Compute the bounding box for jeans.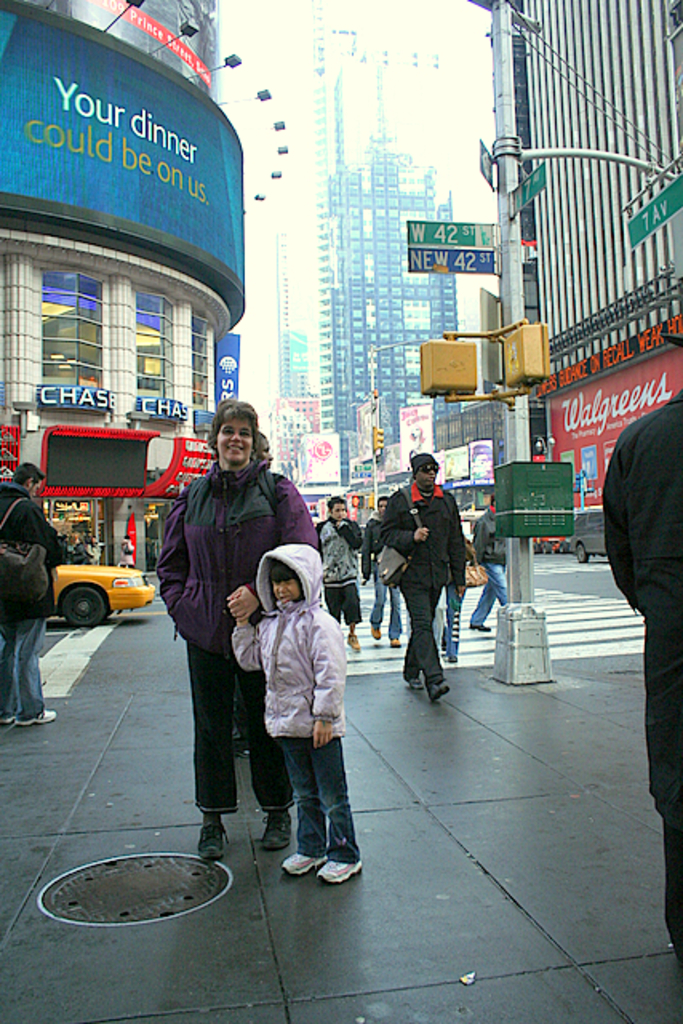
283/734/371/866.
